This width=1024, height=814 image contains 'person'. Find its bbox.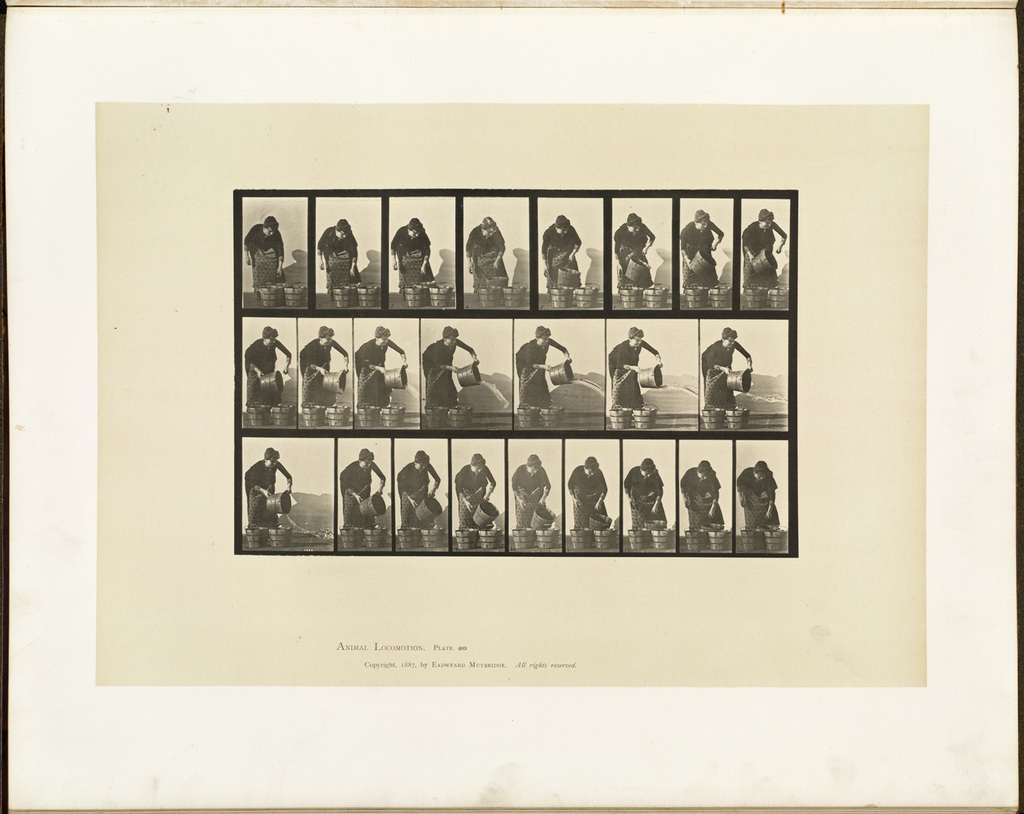
pyautogui.locateOnScreen(623, 460, 664, 536).
